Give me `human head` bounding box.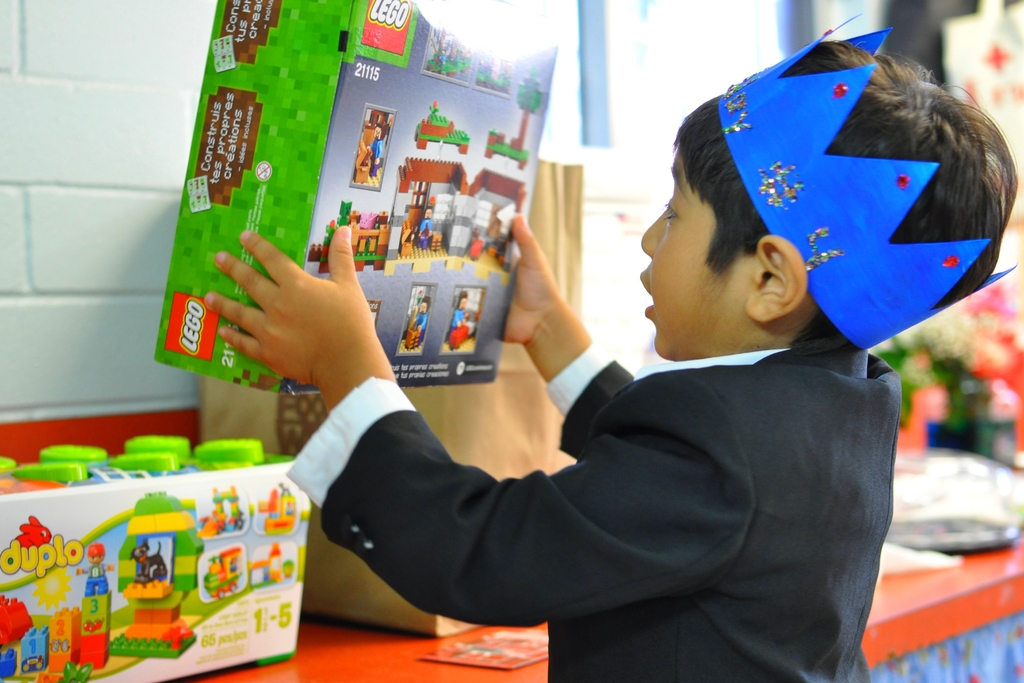
372 120 388 141.
